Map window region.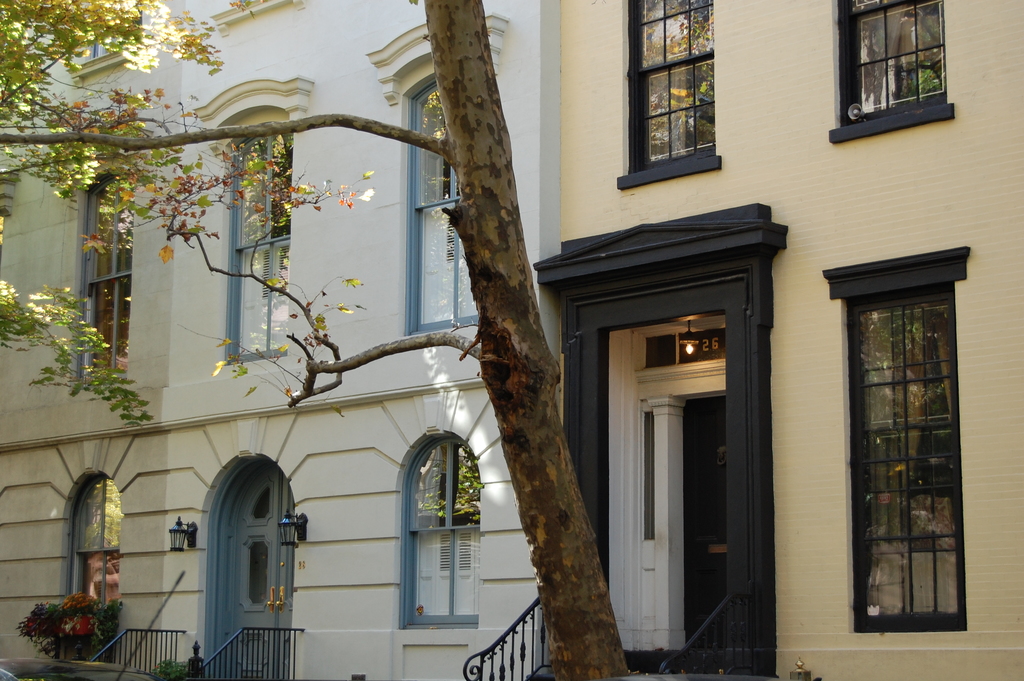
Mapped to box(399, 424, 481, 633).
